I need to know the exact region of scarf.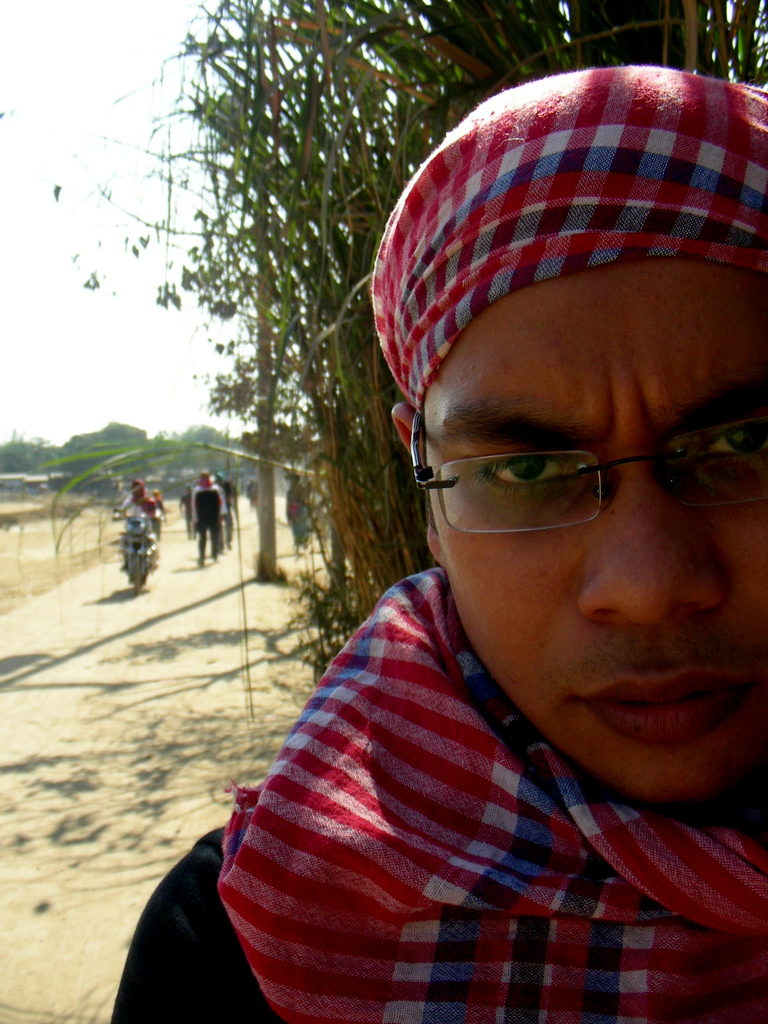
Region: <region>220, 472, 228, 518</region>.
